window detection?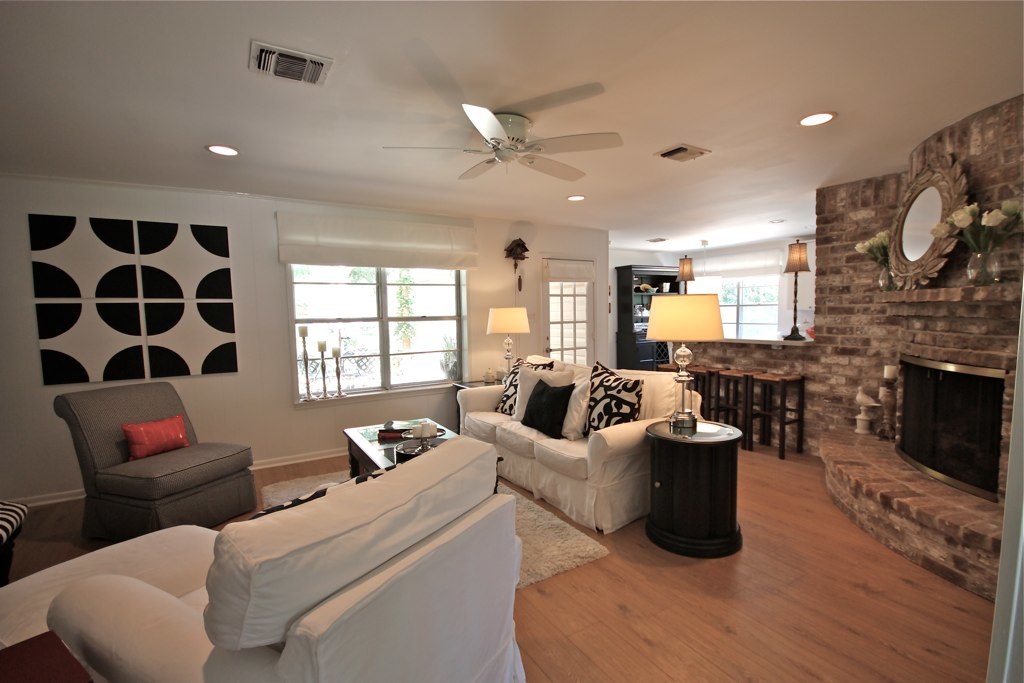
l=275, t=240, r=469, b=404
